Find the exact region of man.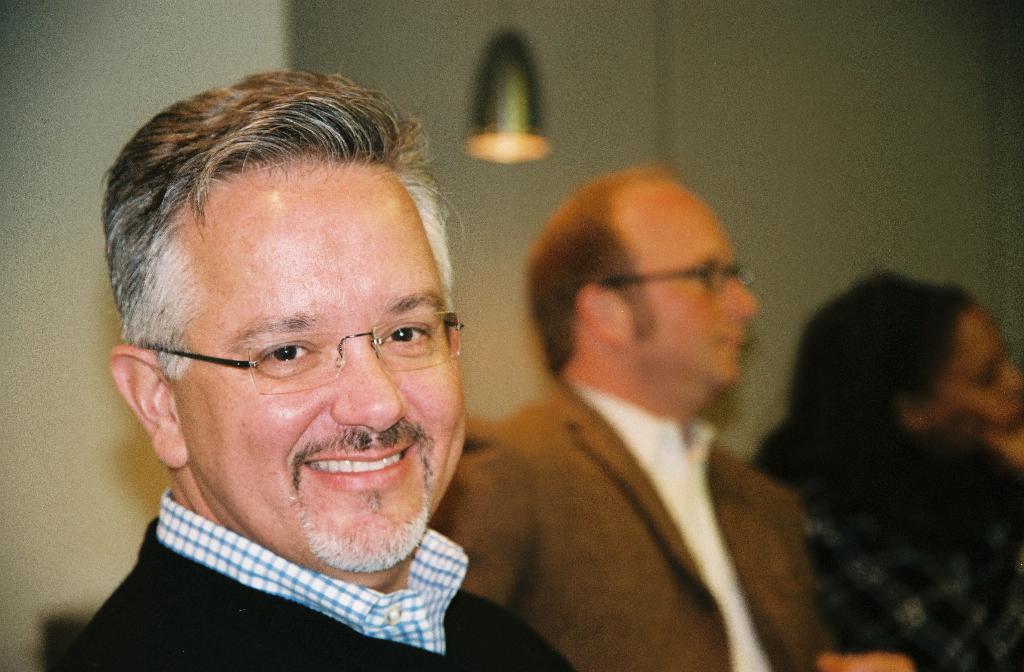
Exact region: locate(18, 82, 597, 671).
